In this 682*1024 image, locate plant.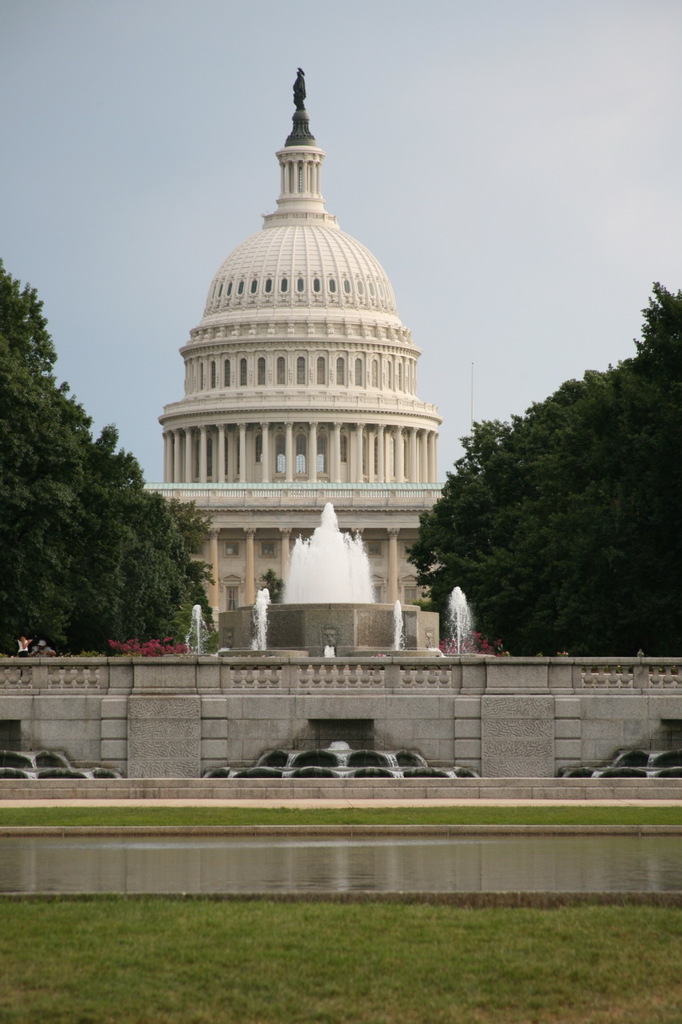
Bounding box: detection(181, 623, 221, 657).
